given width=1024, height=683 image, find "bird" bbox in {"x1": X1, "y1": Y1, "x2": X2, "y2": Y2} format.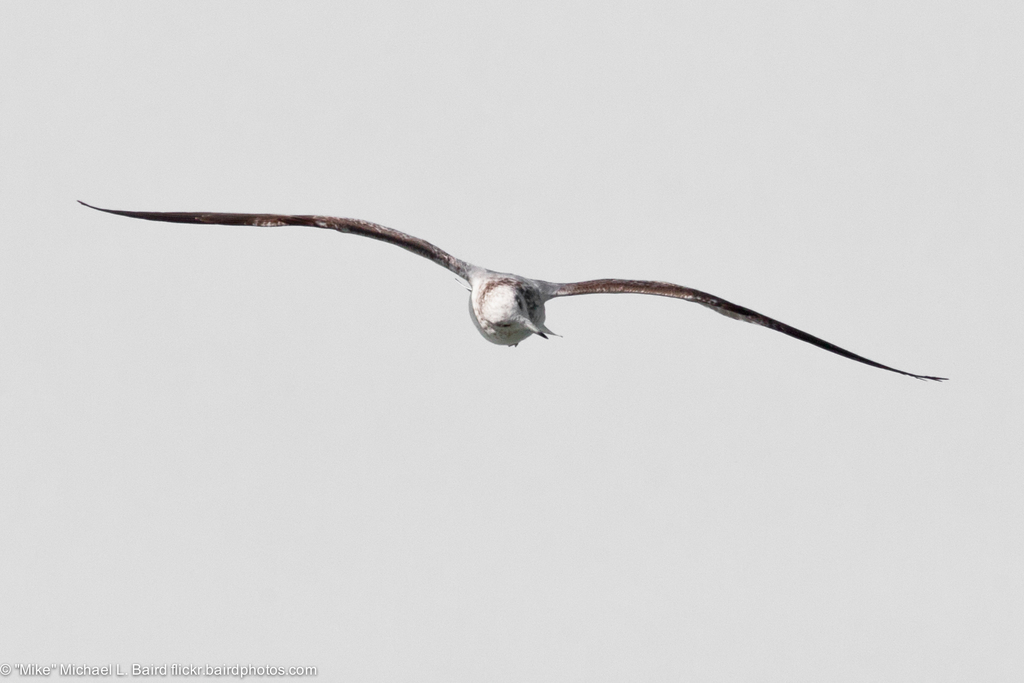
{"x1": 90, "y1": 172, "x2": 929, "y2": 411}.
